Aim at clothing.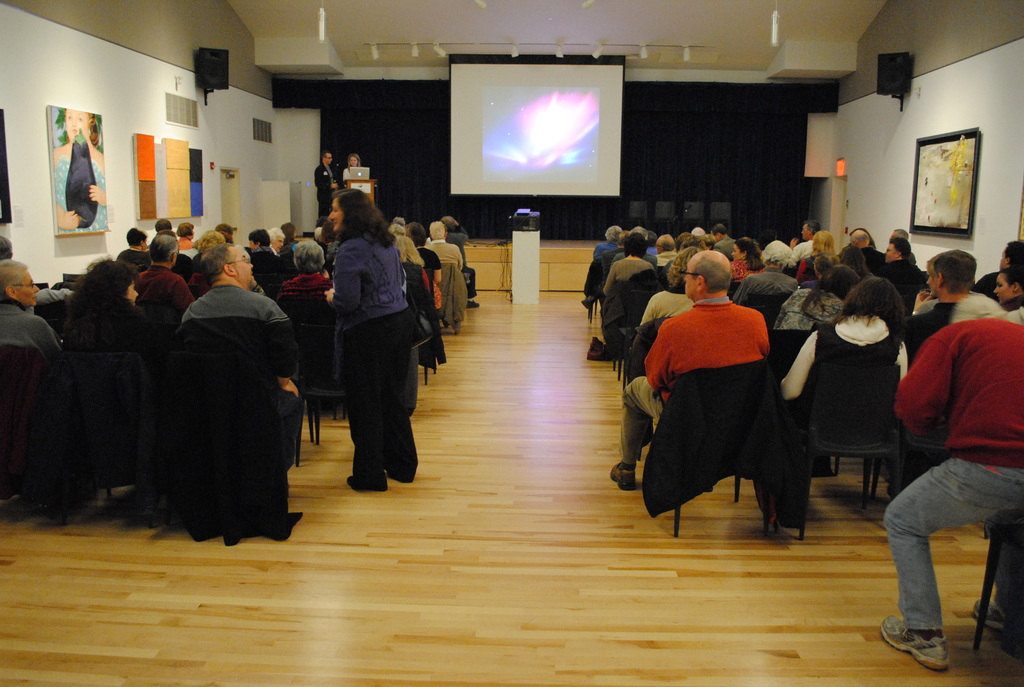
Aimed at [281,237,298,263].
